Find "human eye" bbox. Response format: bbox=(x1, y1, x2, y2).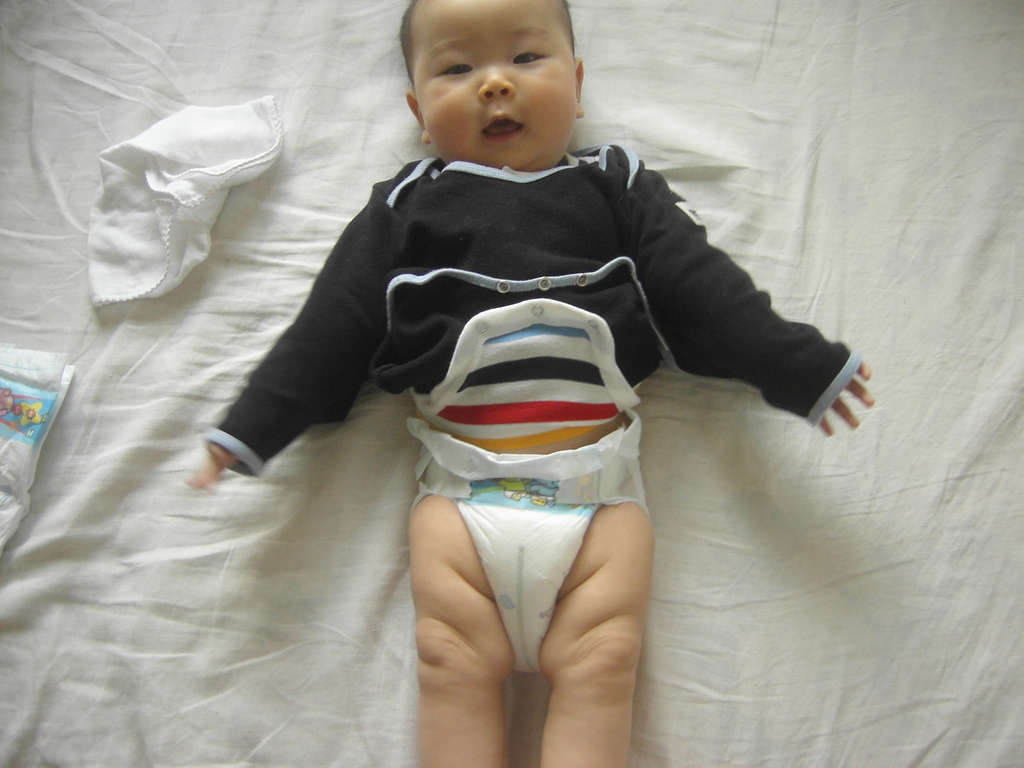
bbox=(435, 60, 474, 81).
